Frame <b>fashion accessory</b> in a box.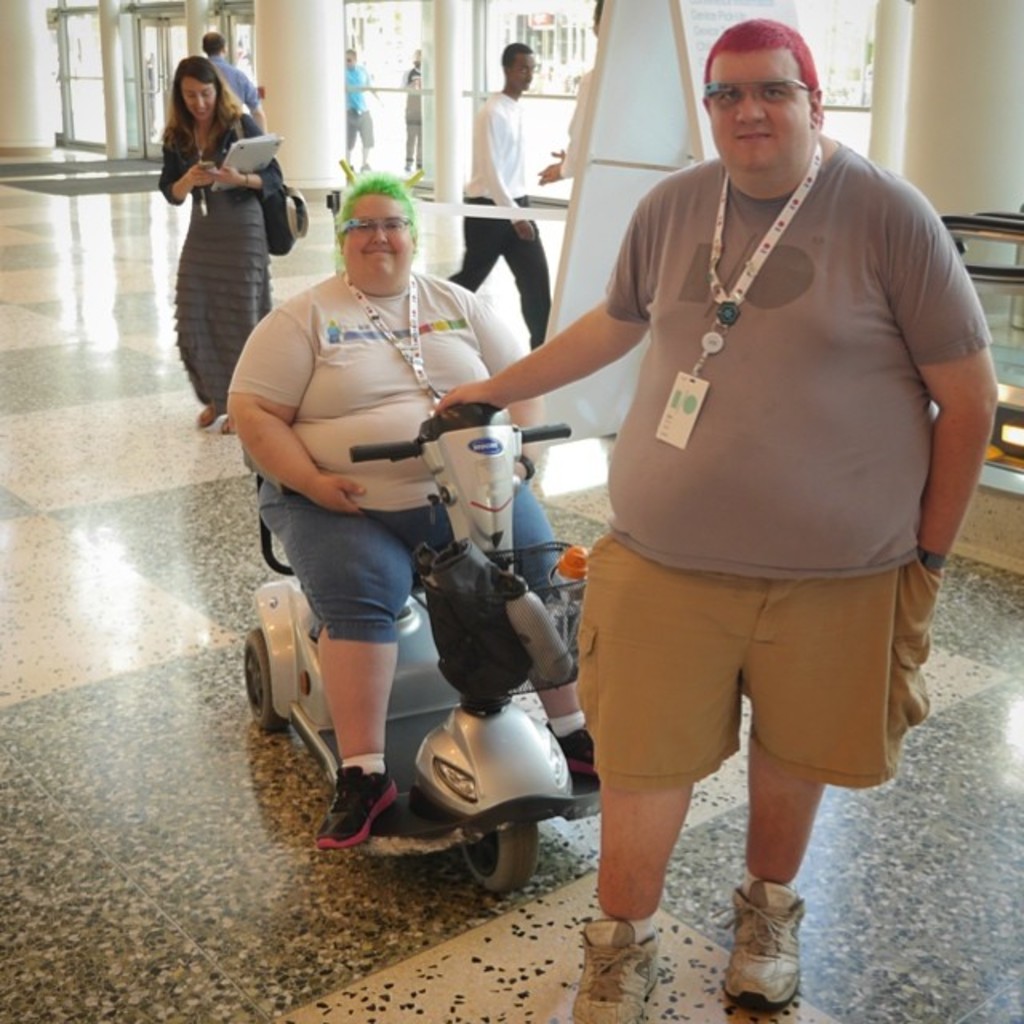
Rect(197, 402, 219, 432).
